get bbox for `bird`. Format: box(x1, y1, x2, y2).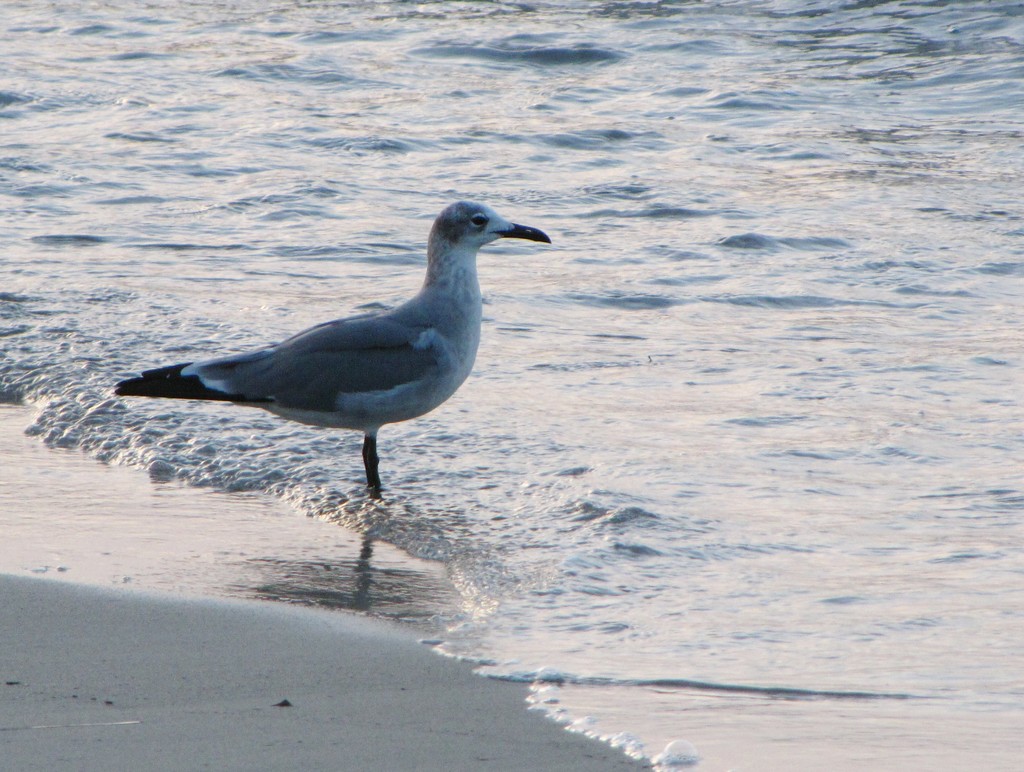
box(102, 201, 556, 497).
